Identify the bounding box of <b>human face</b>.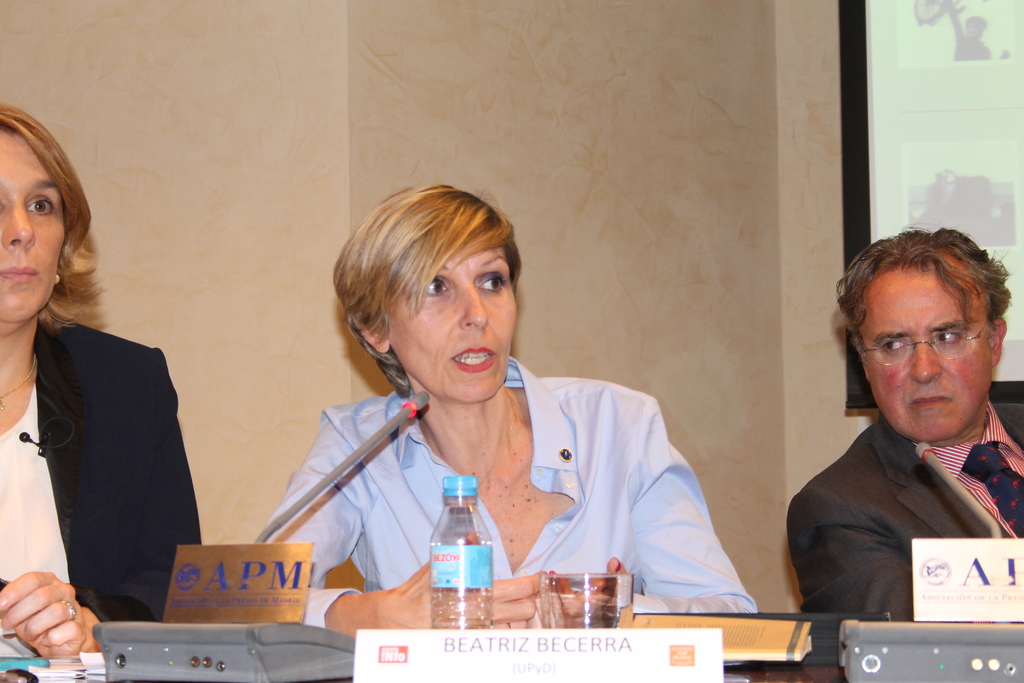
861 259 997 444.
